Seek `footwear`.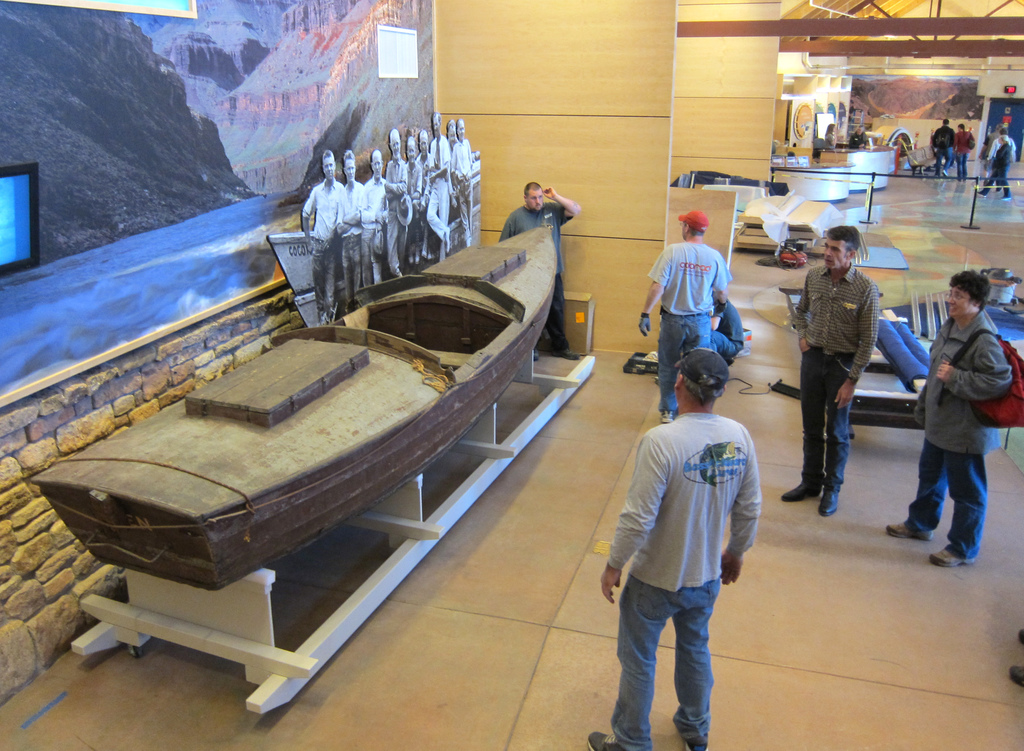
{"x1": 687, "y1": 739, "x2": 709, "y2": 750}.
